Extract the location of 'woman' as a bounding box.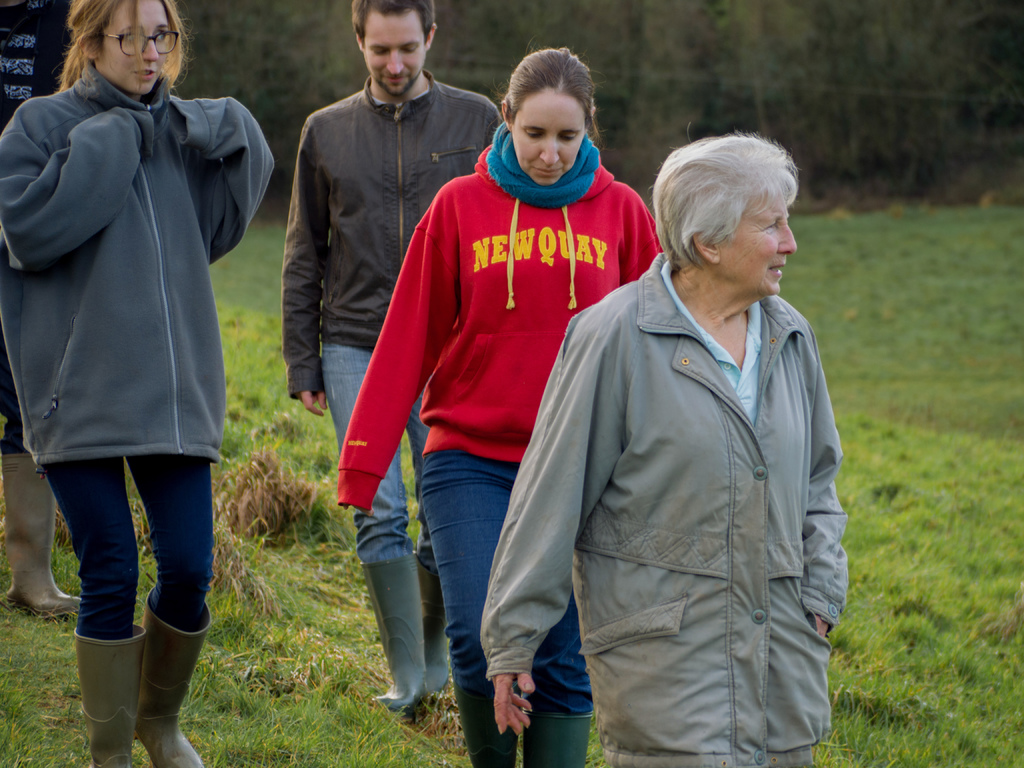
l=6, t=0, r=259, b=713.
